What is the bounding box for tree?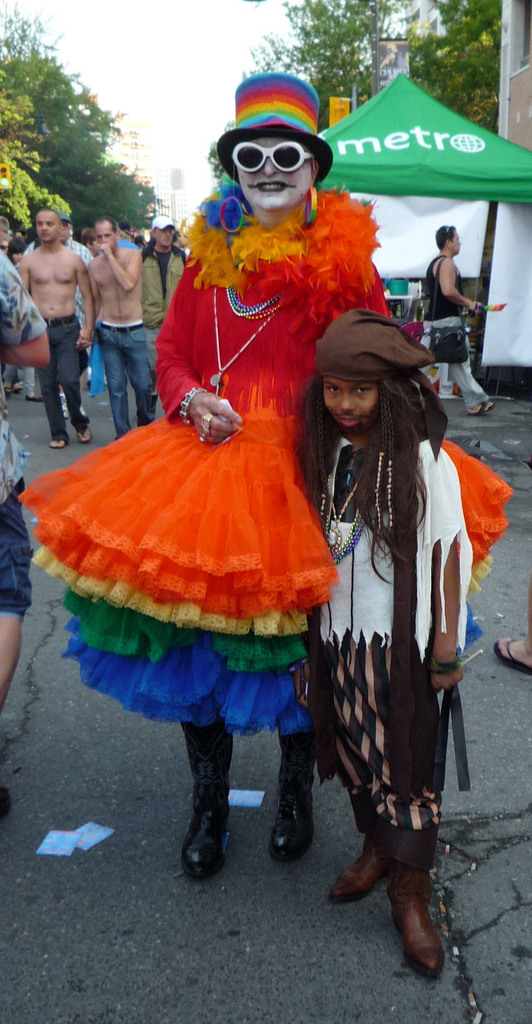
403 0 531 134.
